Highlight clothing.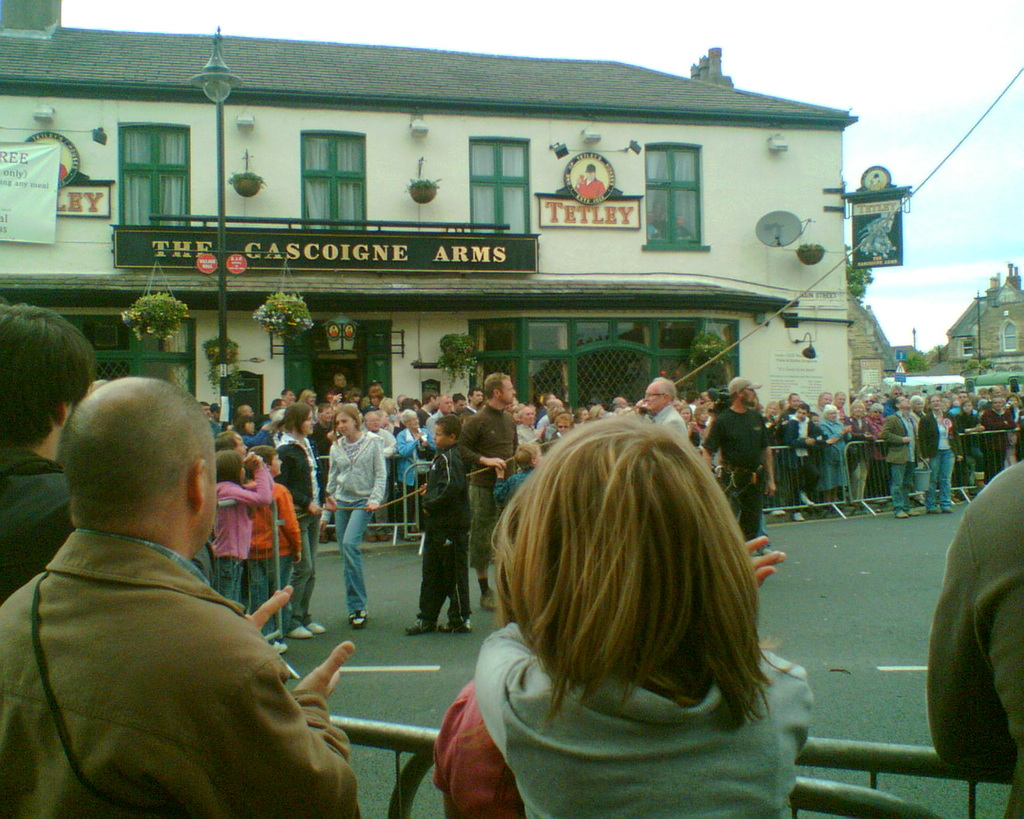
Highlighted region: {"left": 492, "top": 469, "right": 527, "bottom": 497}.
